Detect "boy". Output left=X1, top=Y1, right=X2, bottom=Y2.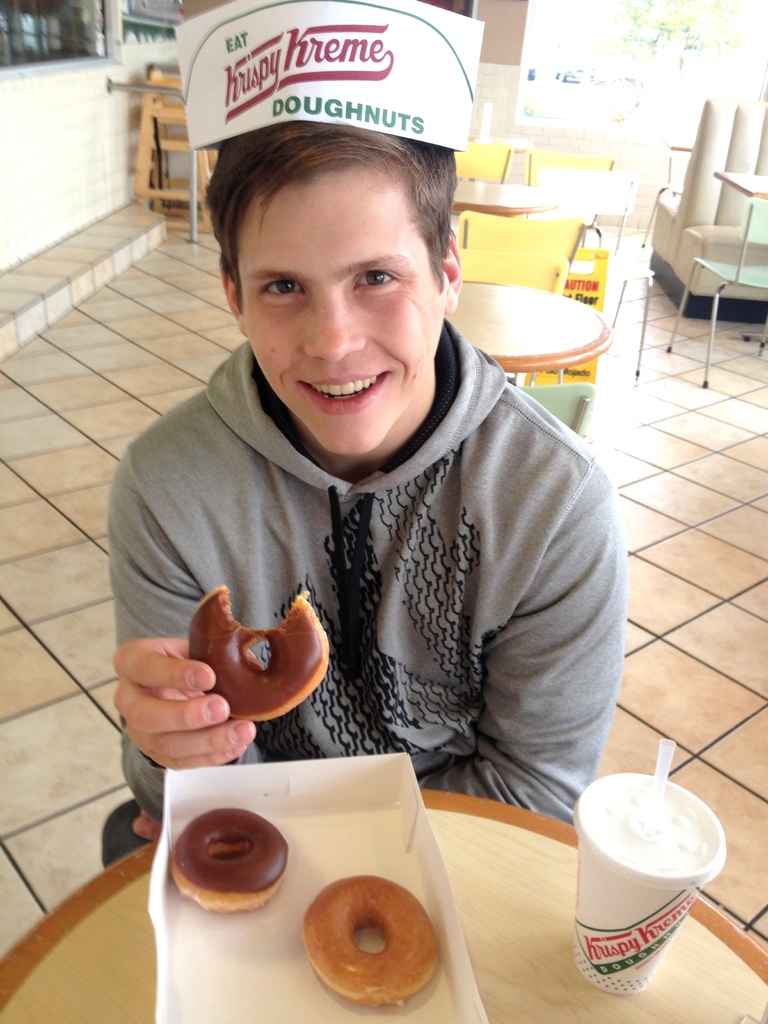
left=105, top=122, right=630, bottom=867.
